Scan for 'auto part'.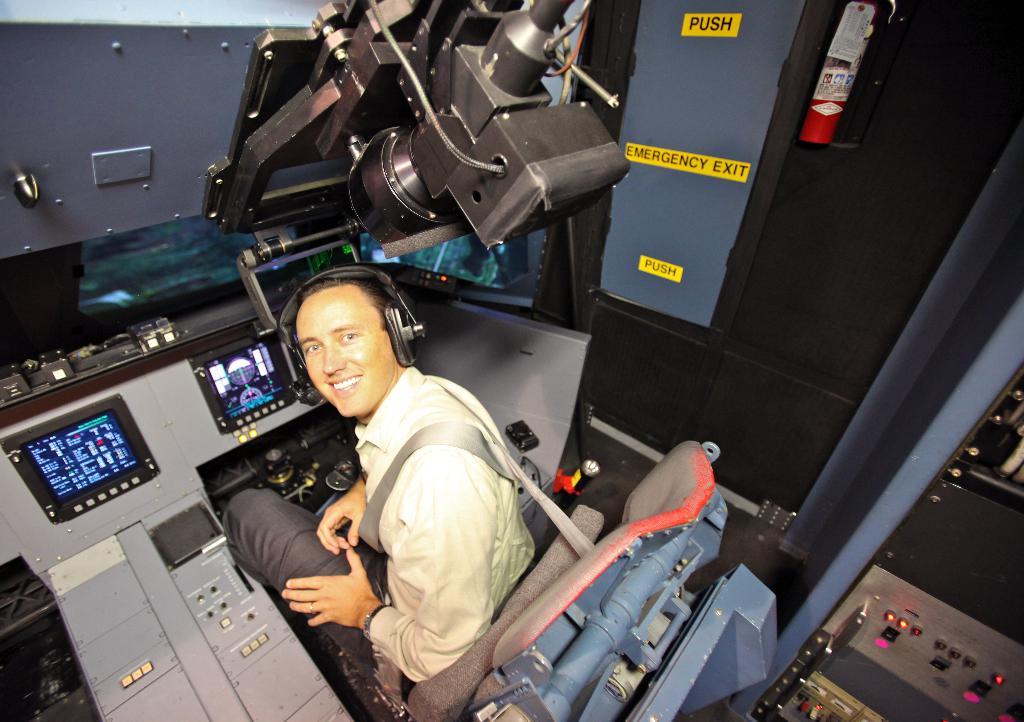
Scan result: (x1=391, y1=296, x2=423, y2=377).
